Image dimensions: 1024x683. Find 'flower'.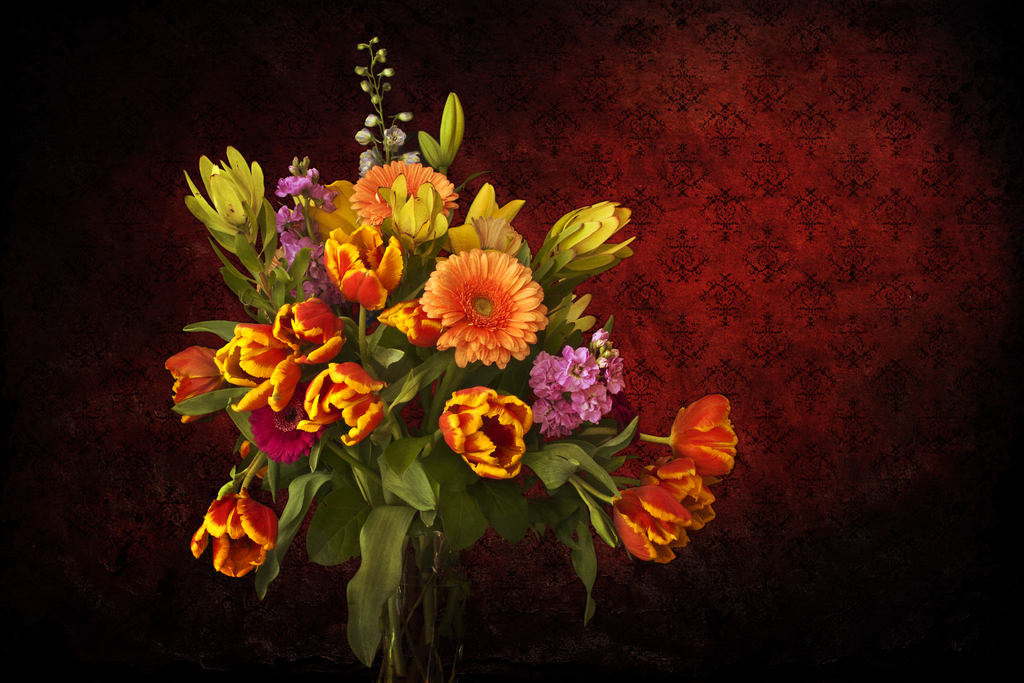
542, 197, 638, 280.
